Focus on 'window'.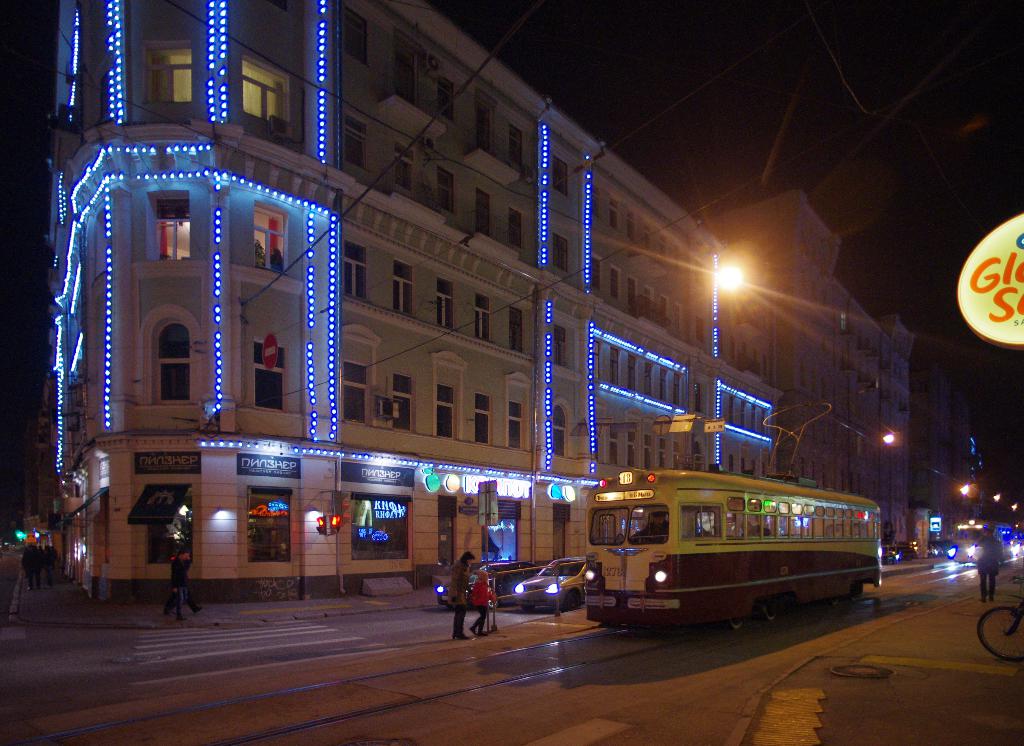
Focused at {"x1": 506, "y1": 209, "x2": 521, "y2": 254}.
